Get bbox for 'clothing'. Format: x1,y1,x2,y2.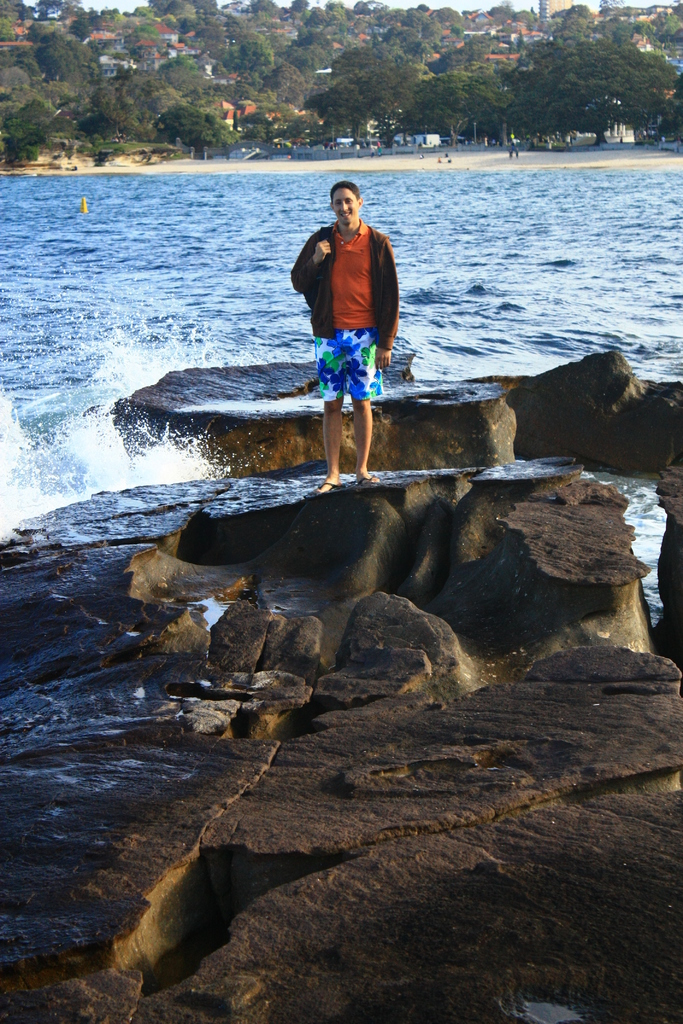
309,190,407,424.
